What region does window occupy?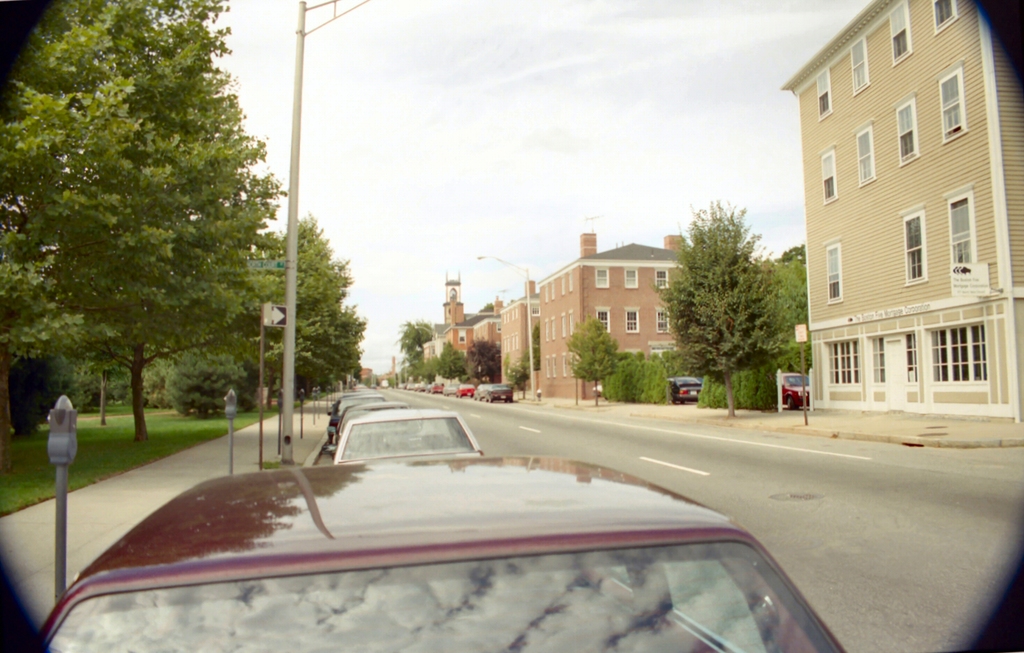
{"x1": 824, "y1": 337, "x2": 860, "y2": 385}.
